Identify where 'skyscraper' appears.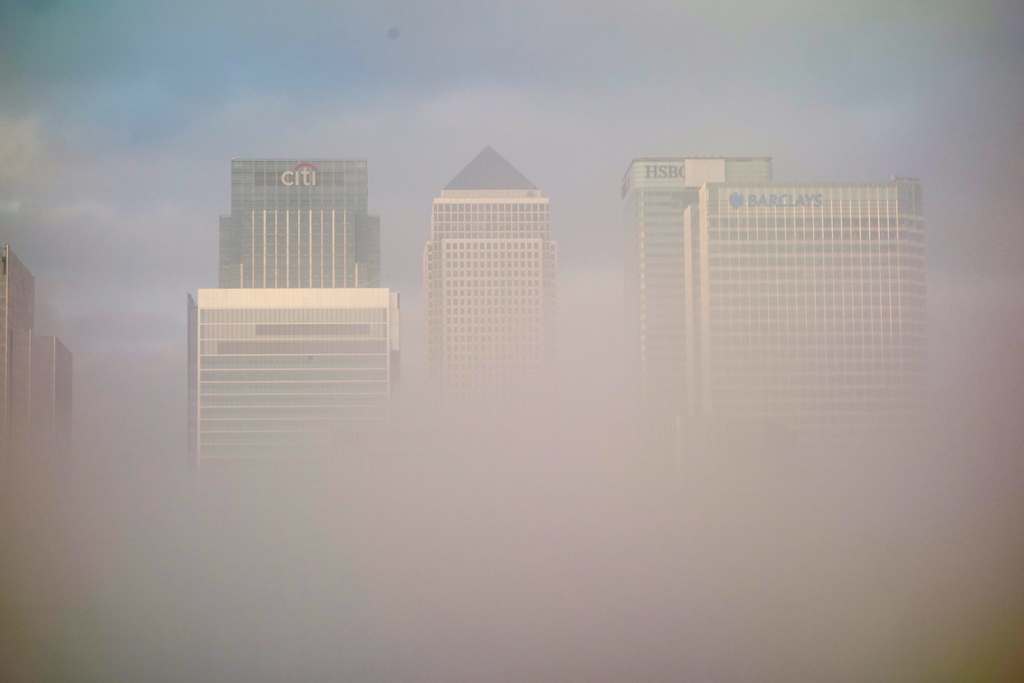
Appears at (left=218, top=152, right=381, bottom=288).
